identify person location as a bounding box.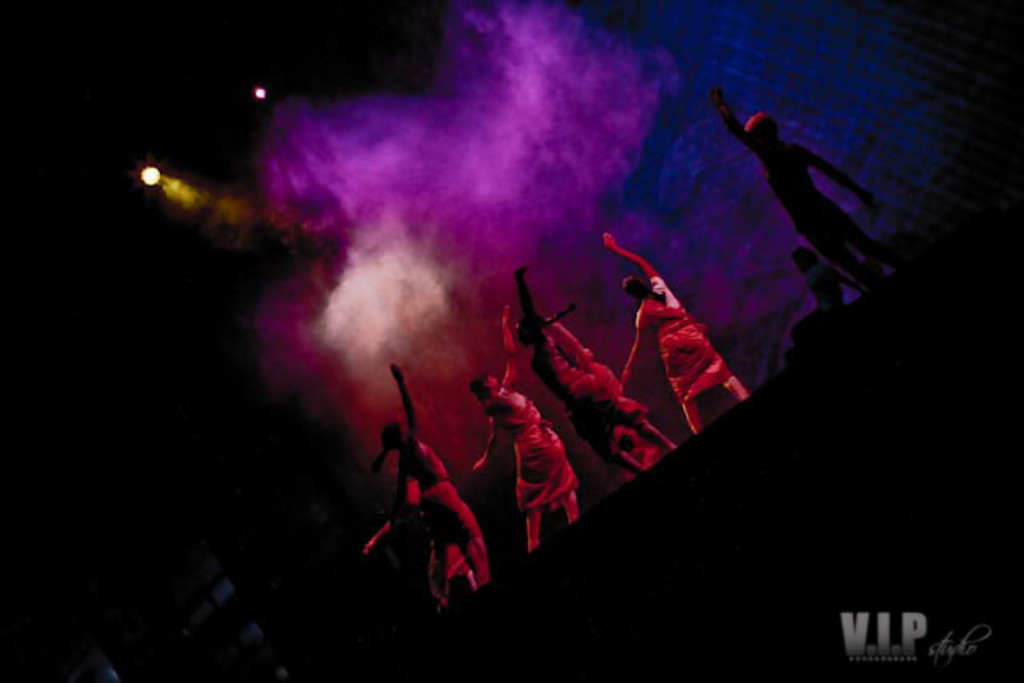
<box>362,501,464,657</box>.
